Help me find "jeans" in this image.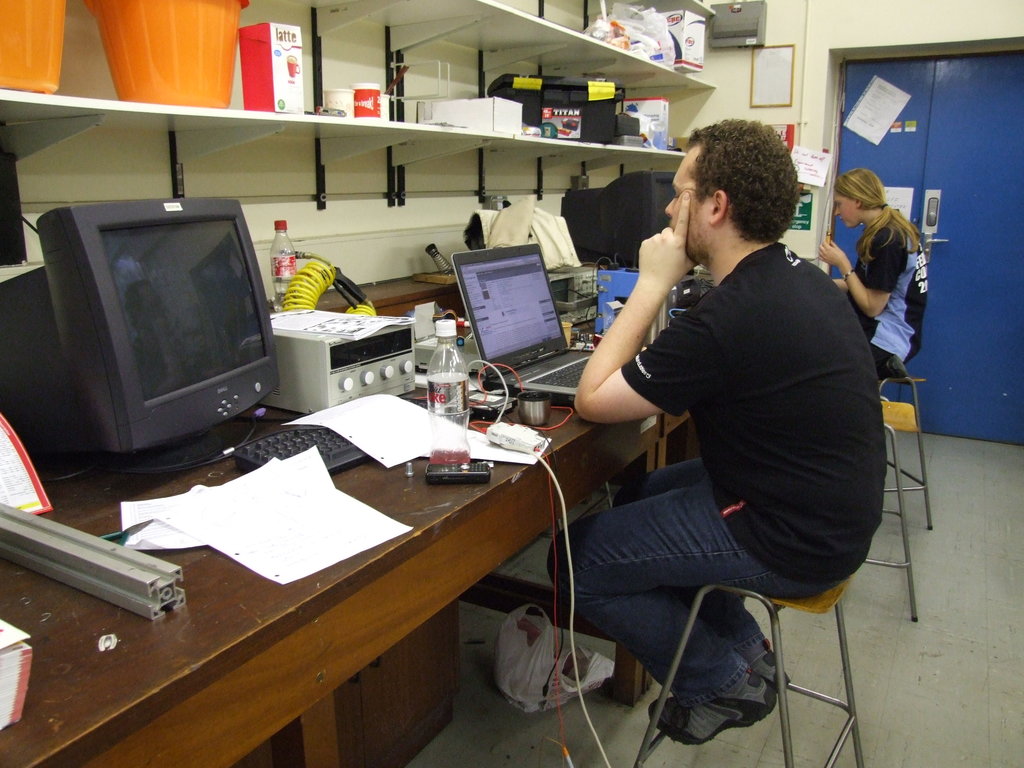
Found it: [x1=544, y1=456, x2=831, y2=712].
